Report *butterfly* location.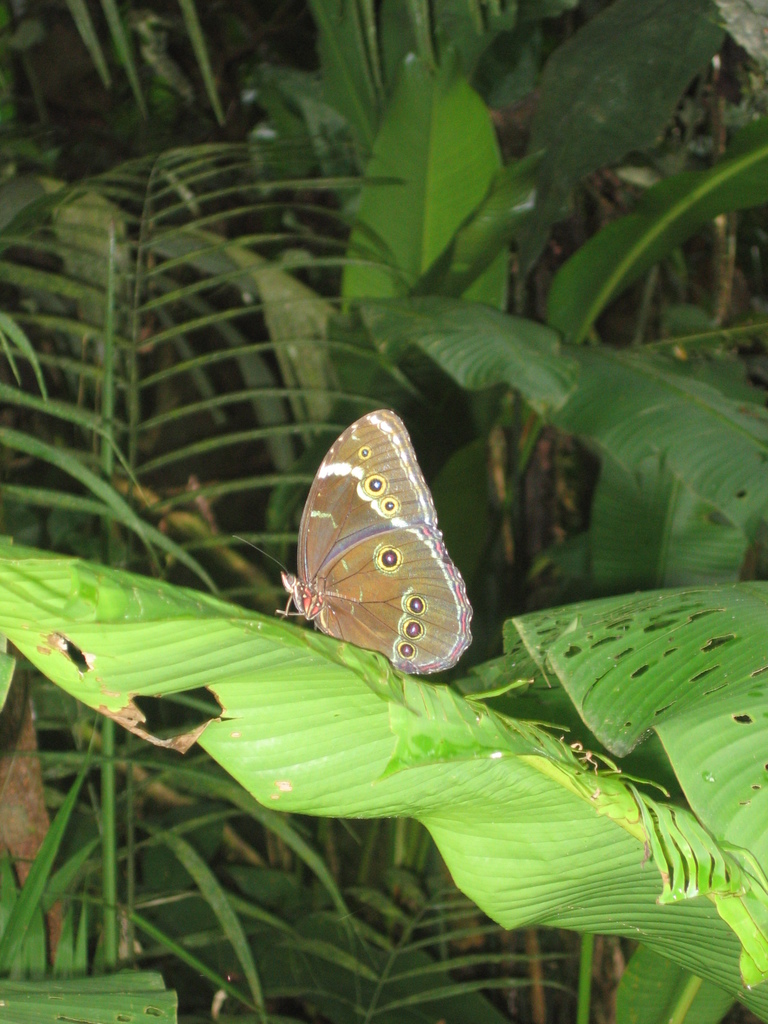
Report: {"x1": 253, "y1": 395, "x2": 480, "y2": 688}.
